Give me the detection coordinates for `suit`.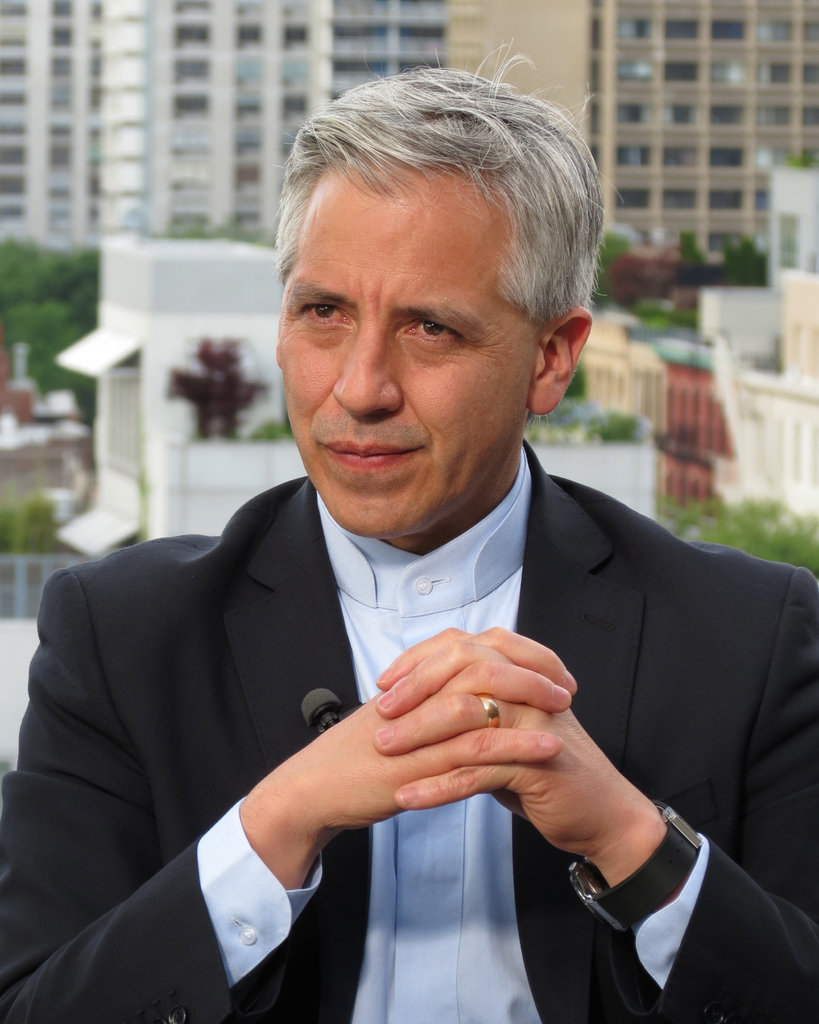
x1=19 y1=279 x2=770 y2=1023.
